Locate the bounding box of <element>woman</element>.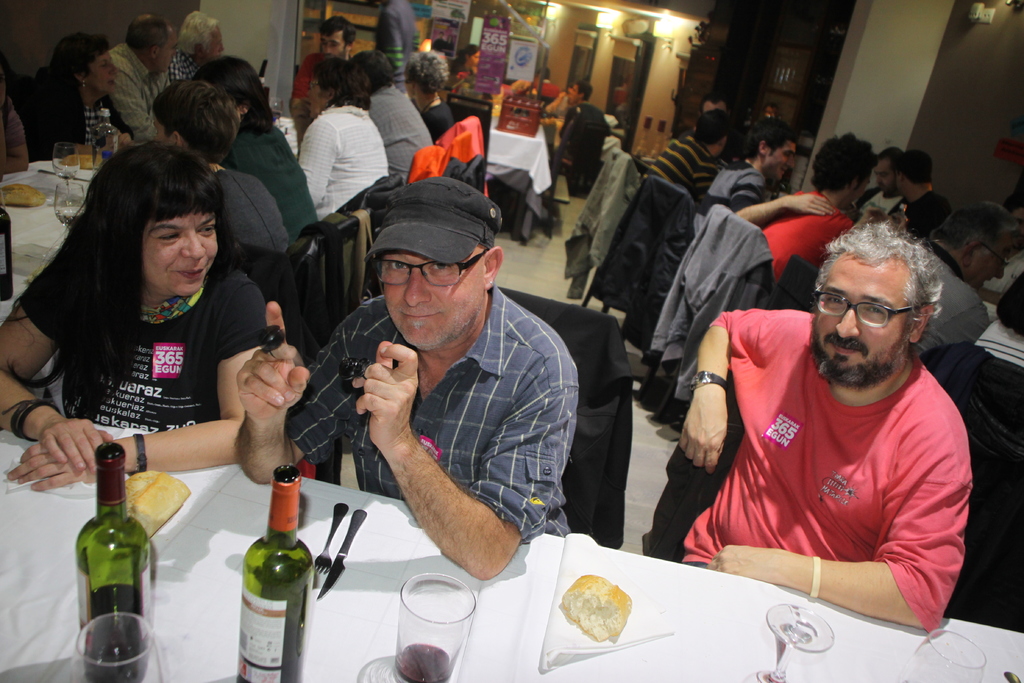
Bounding box: 12/137/298/525.
